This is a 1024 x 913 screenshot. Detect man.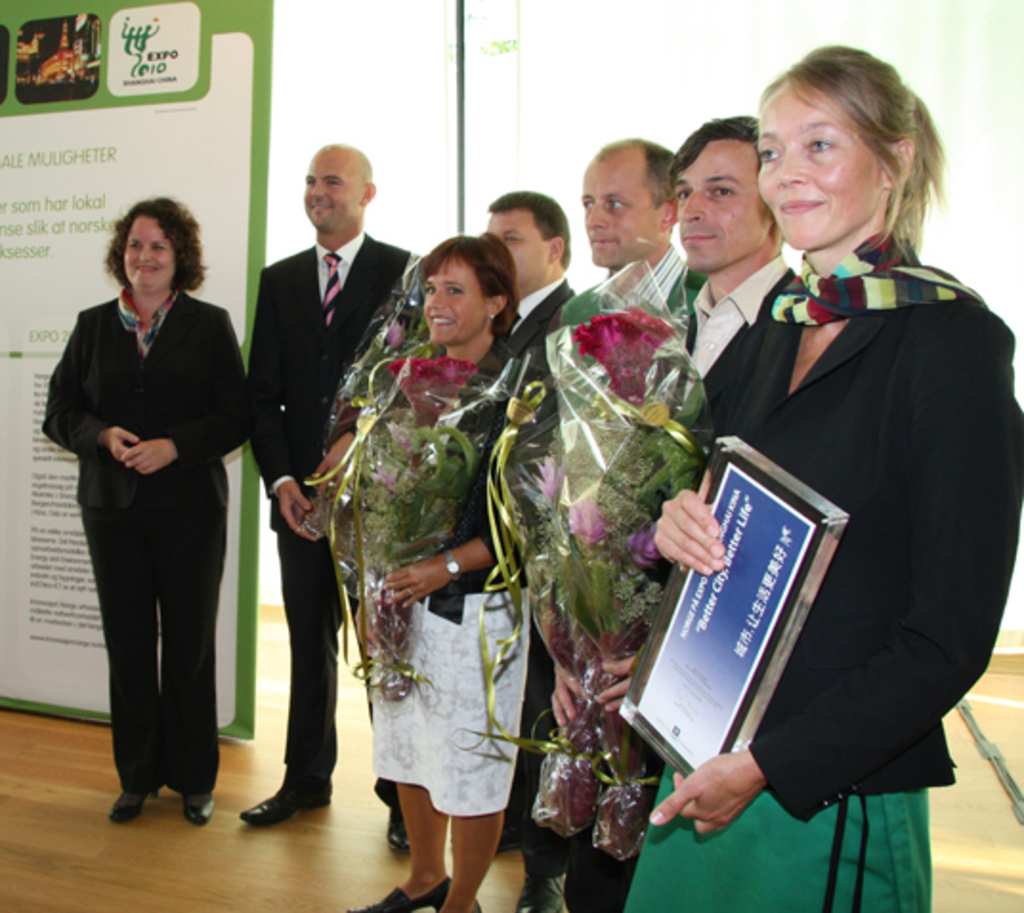
select_region(564, 113, 797, 911).
